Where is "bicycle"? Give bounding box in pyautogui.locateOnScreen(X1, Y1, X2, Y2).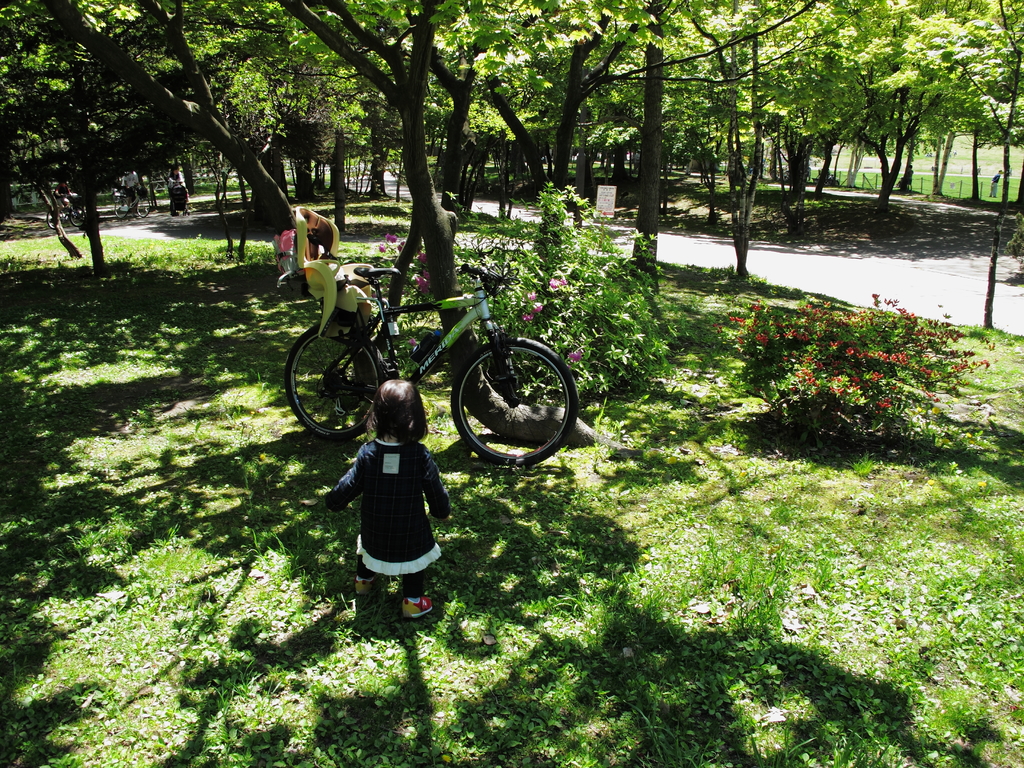
pyautogui.locateOnScreen(282, 260, 577, 461).
